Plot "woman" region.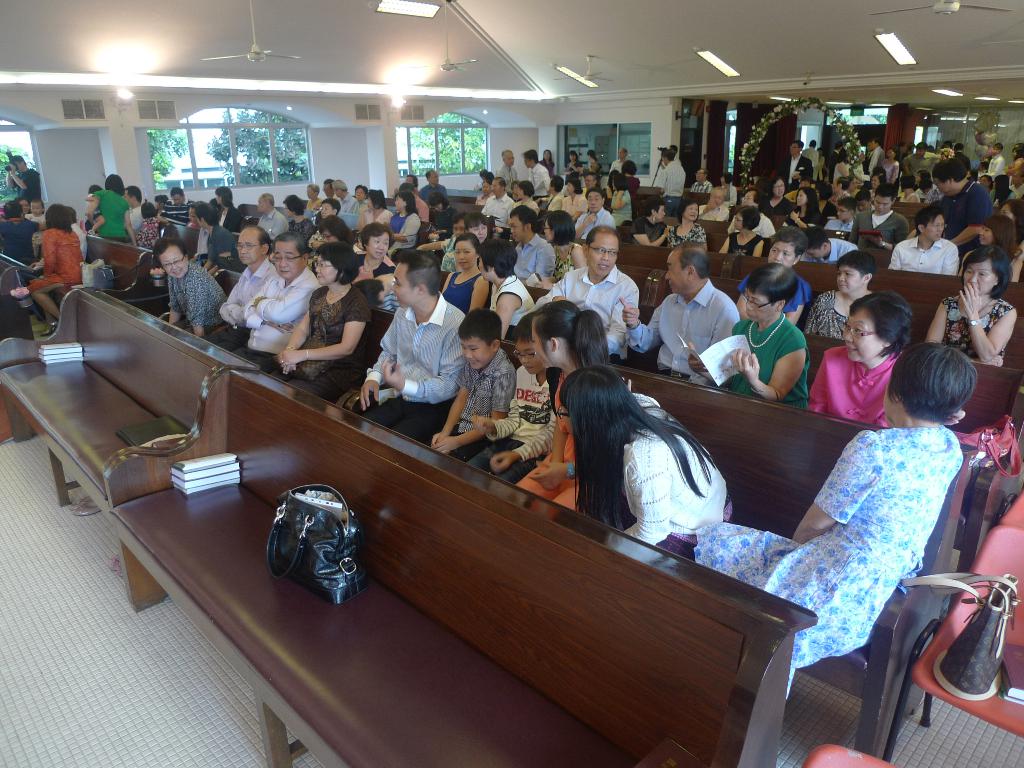
Plotted at (680, 255, 807, 413).
